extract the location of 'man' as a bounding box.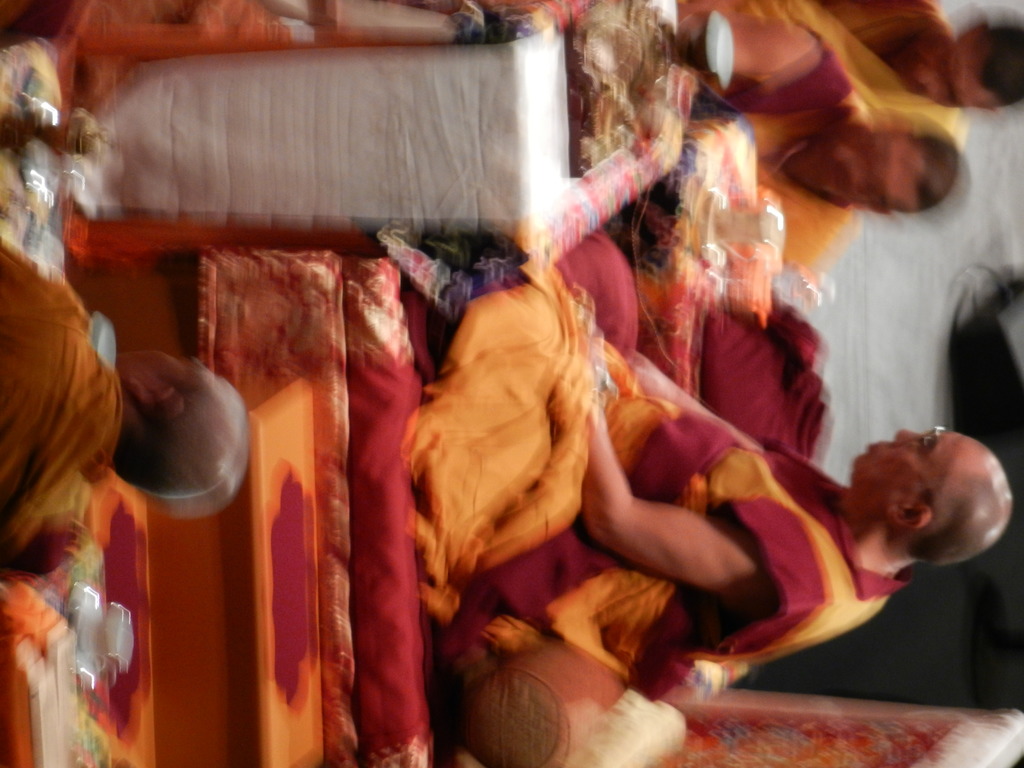
detection(0, 237, 239, 573).
